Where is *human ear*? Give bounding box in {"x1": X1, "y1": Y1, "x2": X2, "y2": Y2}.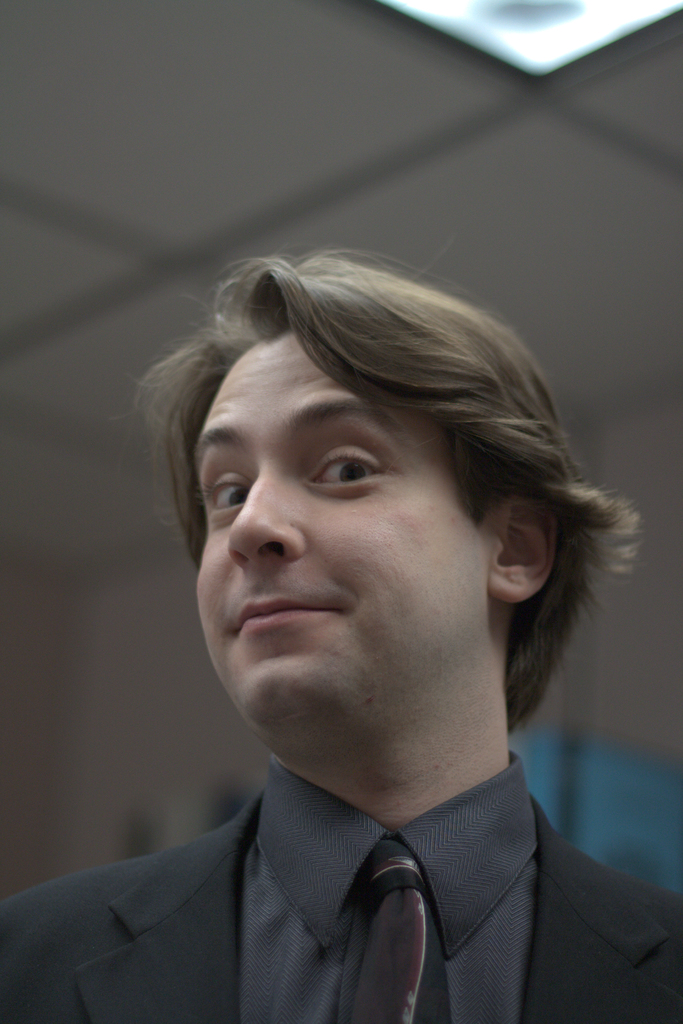
{"x1": 490, "y1": 492, "x2": 554, "y2": 602}.
